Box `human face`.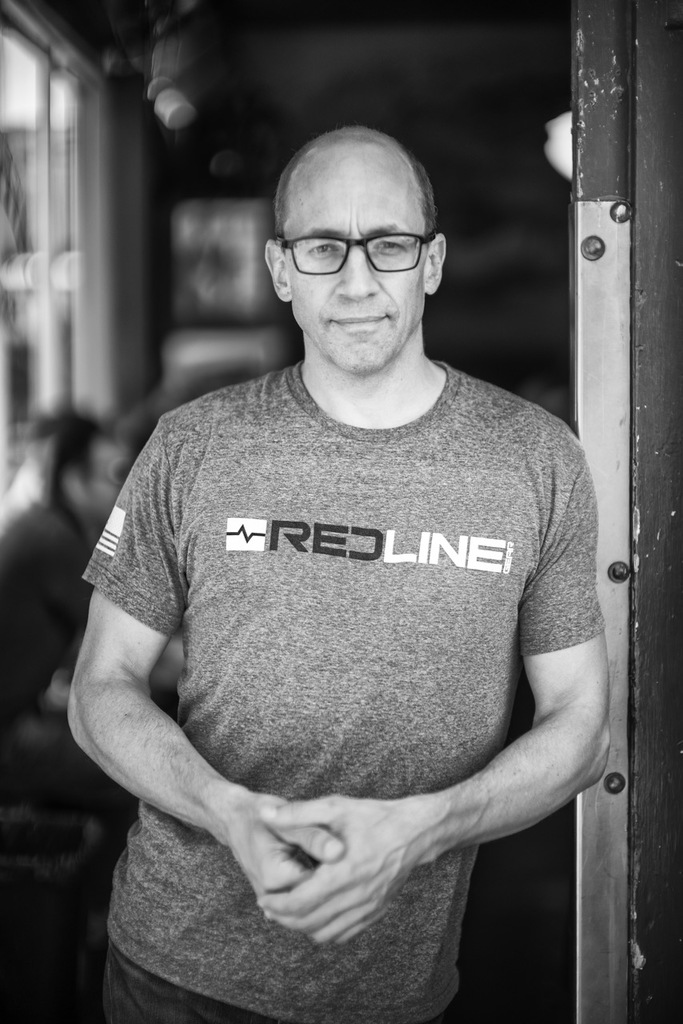
[x1=78, y1=434, x2=130, y2=536].
